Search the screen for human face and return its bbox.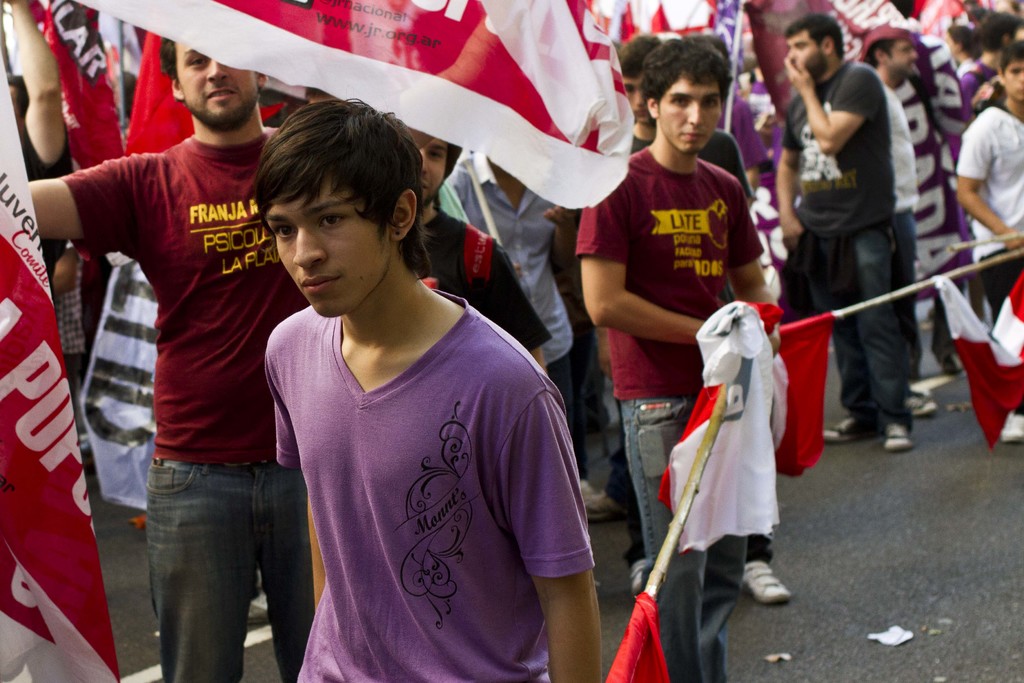
Found: 1007,63,1023,103.
